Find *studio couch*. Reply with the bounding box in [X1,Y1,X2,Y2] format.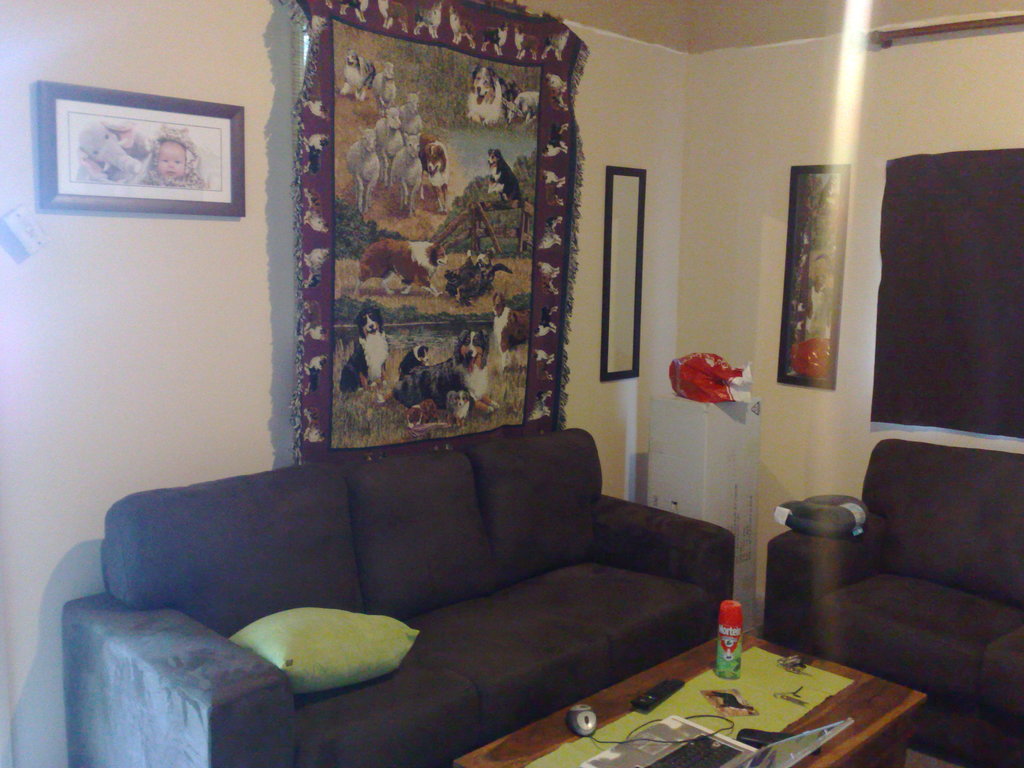
[48,429,765,767].
